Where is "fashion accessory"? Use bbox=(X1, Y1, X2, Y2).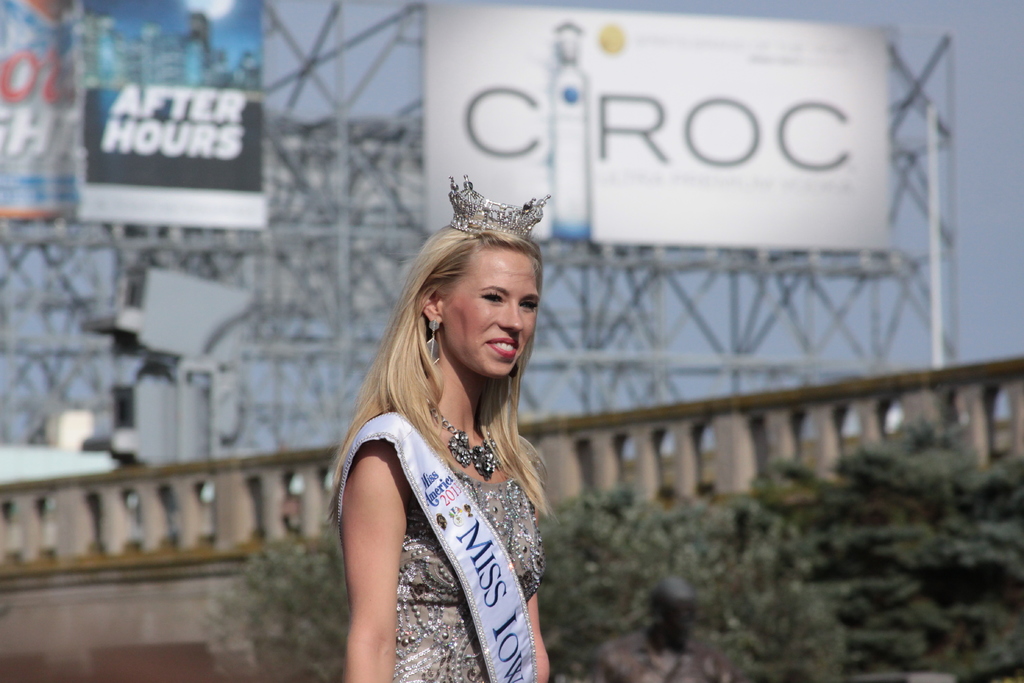
bbox=(447, 173, 550, 236).
